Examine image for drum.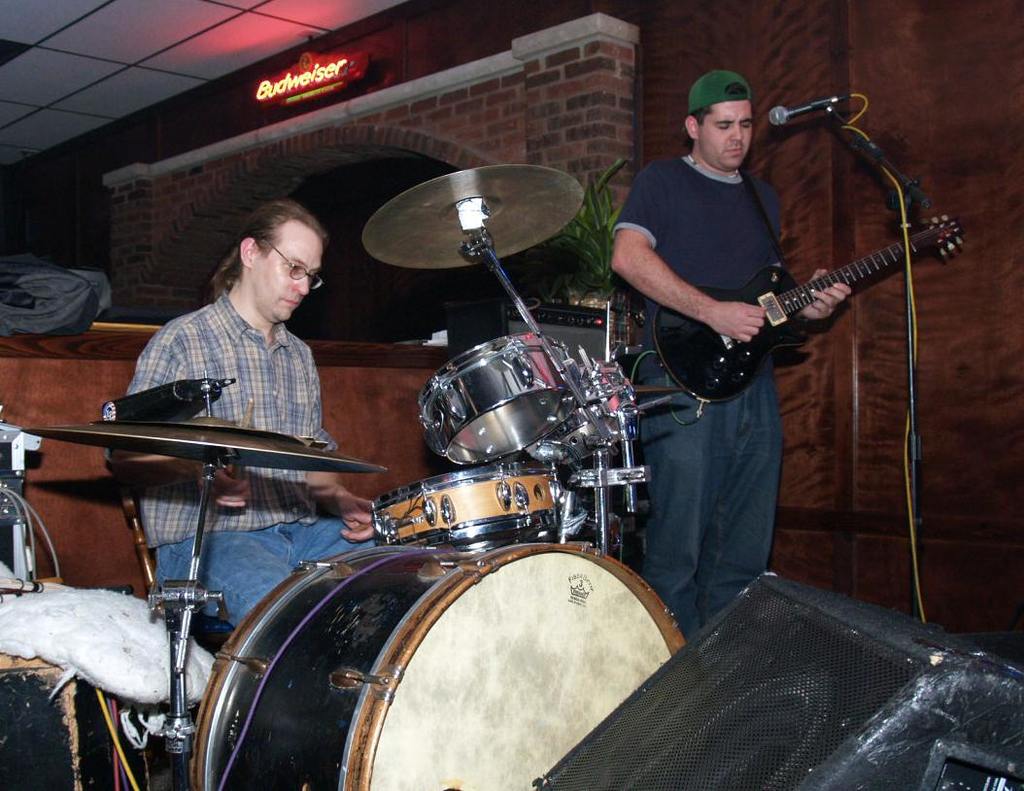
Examination result: left=520, top=361, right=627, bottom=464.
